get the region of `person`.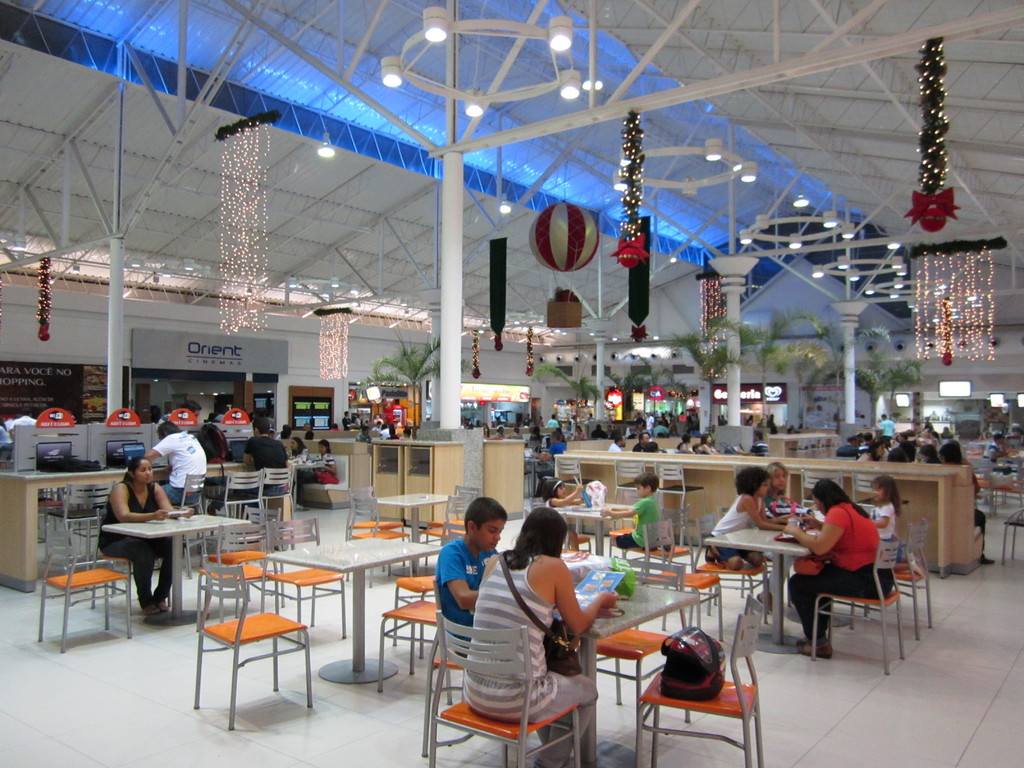
(799, 472, 899, 668).
